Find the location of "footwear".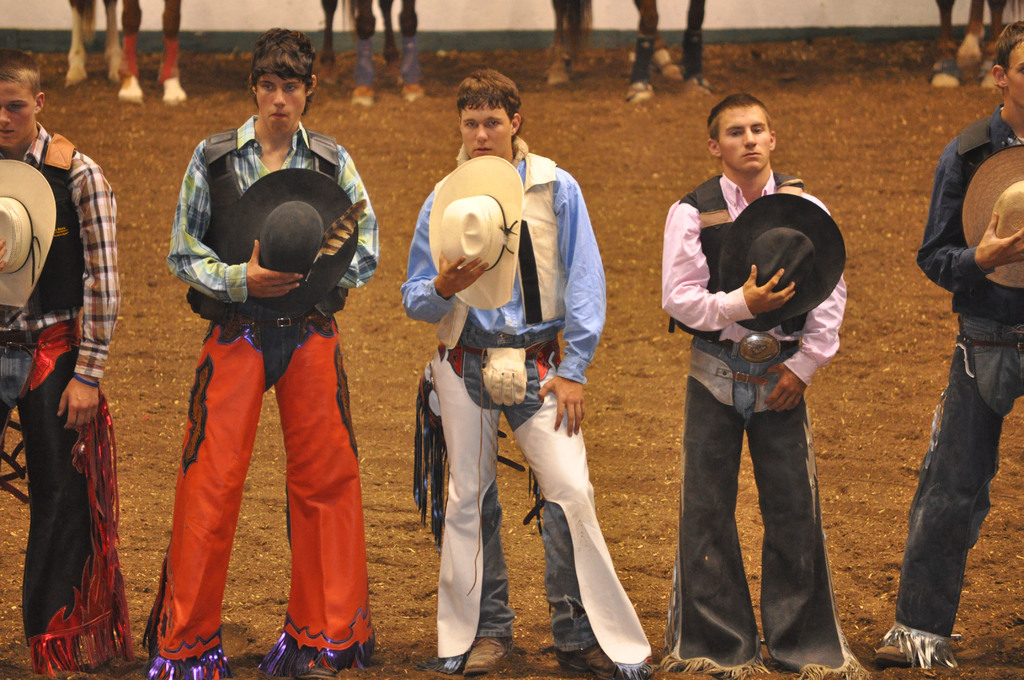
Location: [x1=462, y1=633, x2=521, y2=679].
